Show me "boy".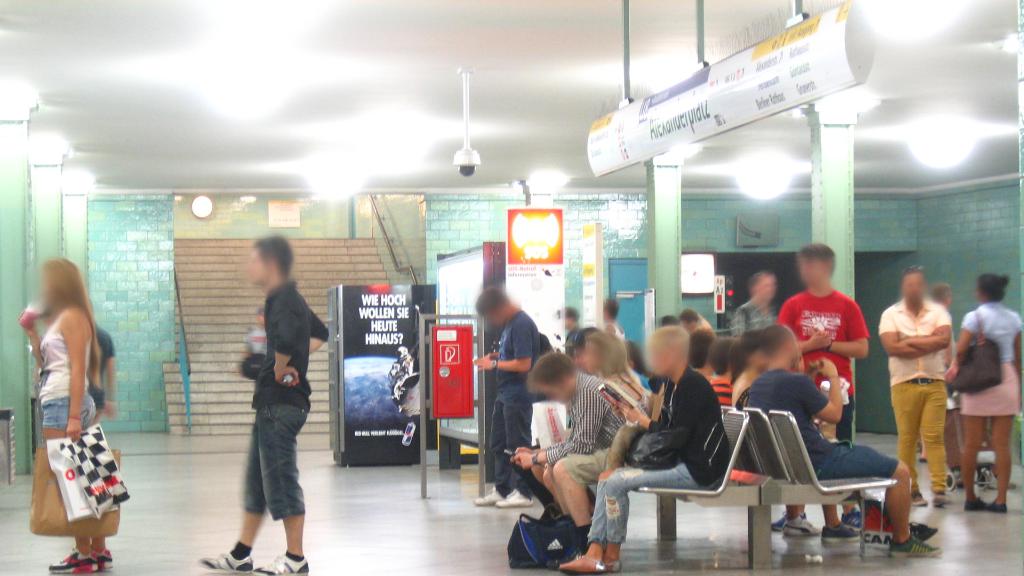
"boy" is here: bbox(200, 230, 330, 575).
